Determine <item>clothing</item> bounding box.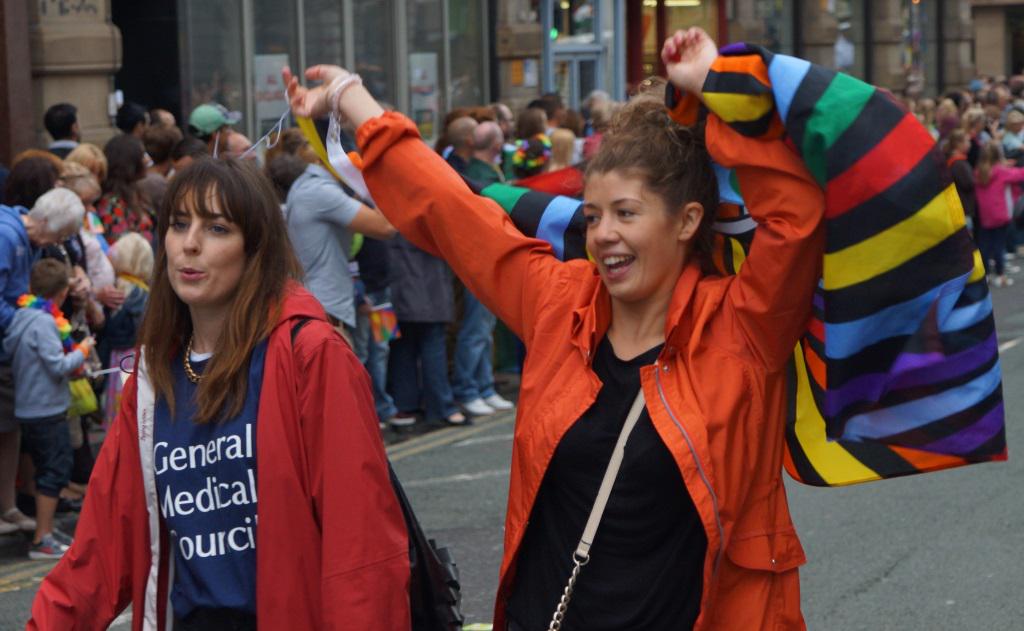
Determined: <box>35,315,364,613</box>.
